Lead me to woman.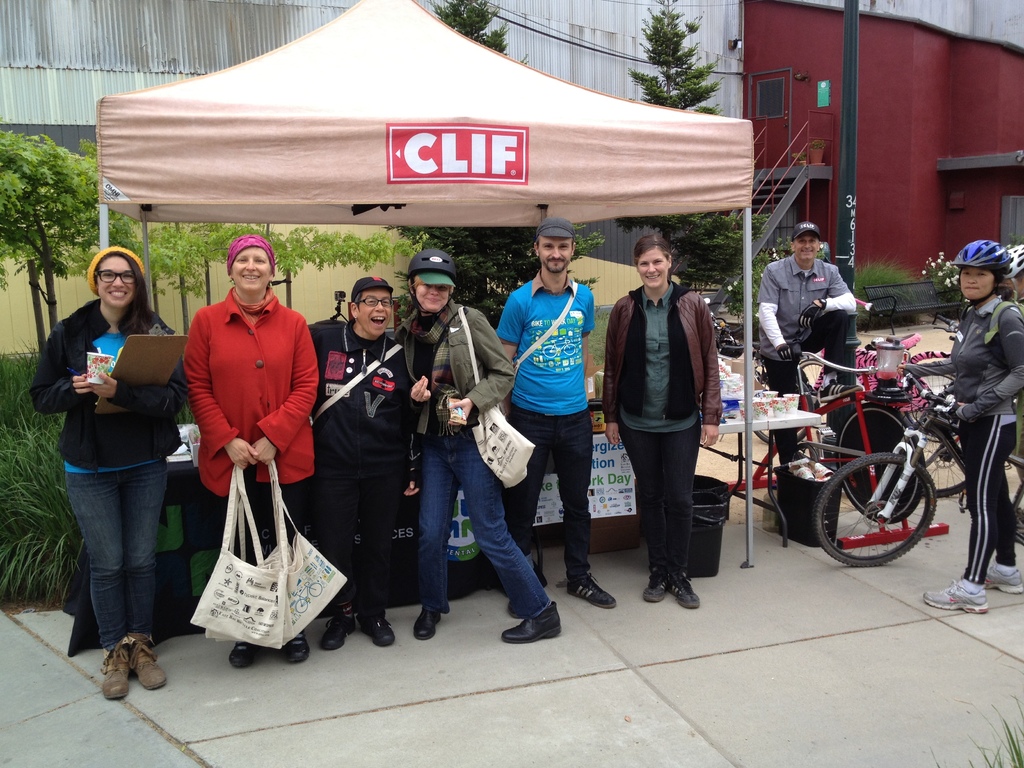
Lead to 602/237/723/610.
